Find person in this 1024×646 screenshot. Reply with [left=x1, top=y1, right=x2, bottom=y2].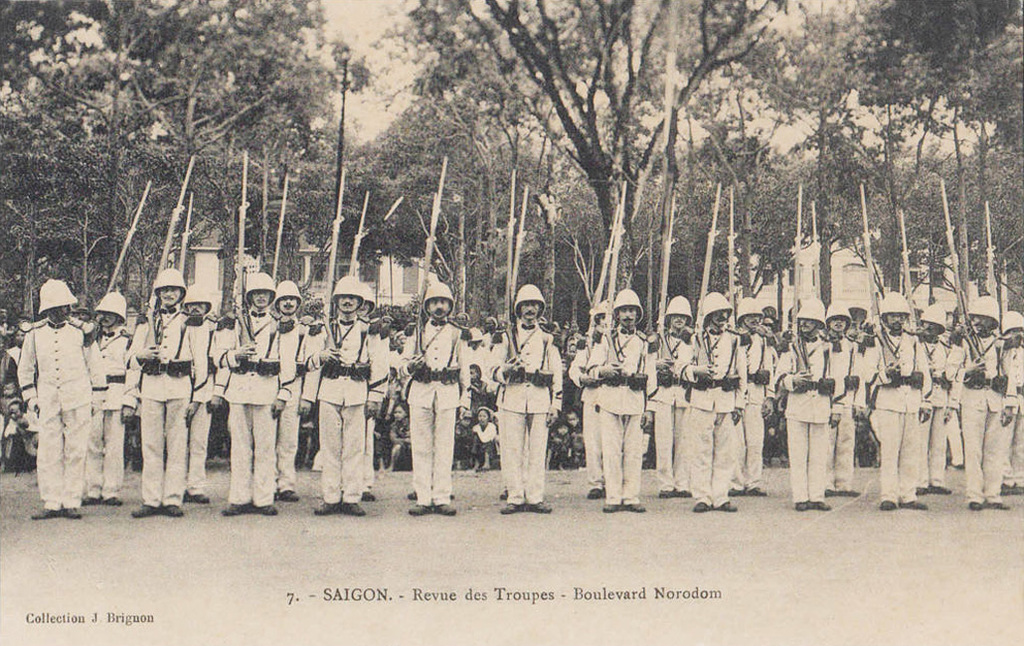
[left=584, top=284, right=655, bottom=516].
